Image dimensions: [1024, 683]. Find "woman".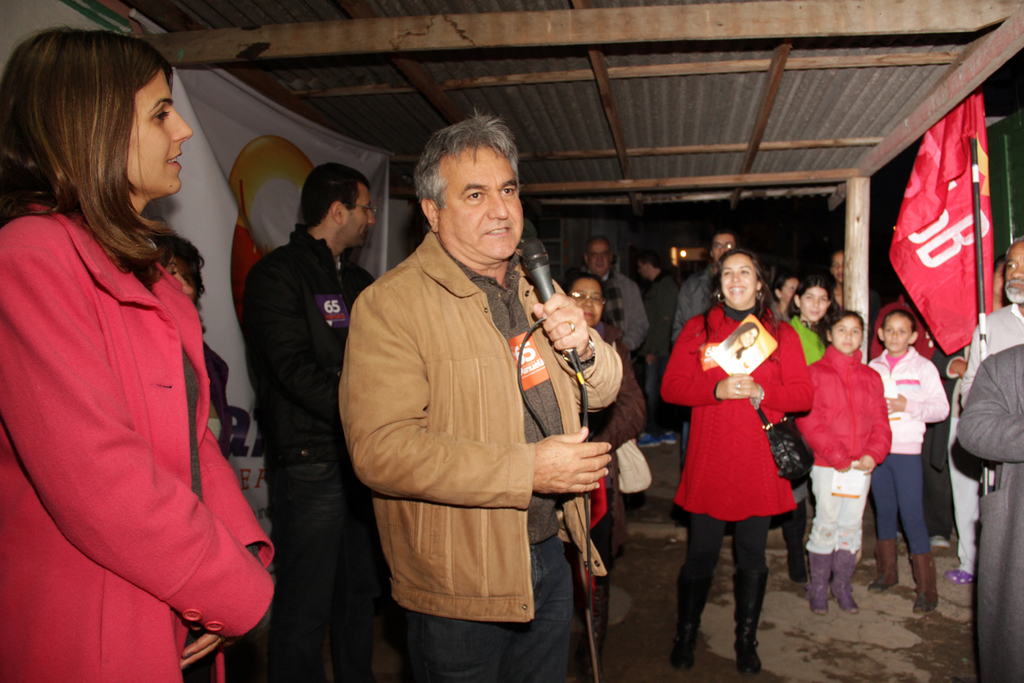
785/277/825/580.
